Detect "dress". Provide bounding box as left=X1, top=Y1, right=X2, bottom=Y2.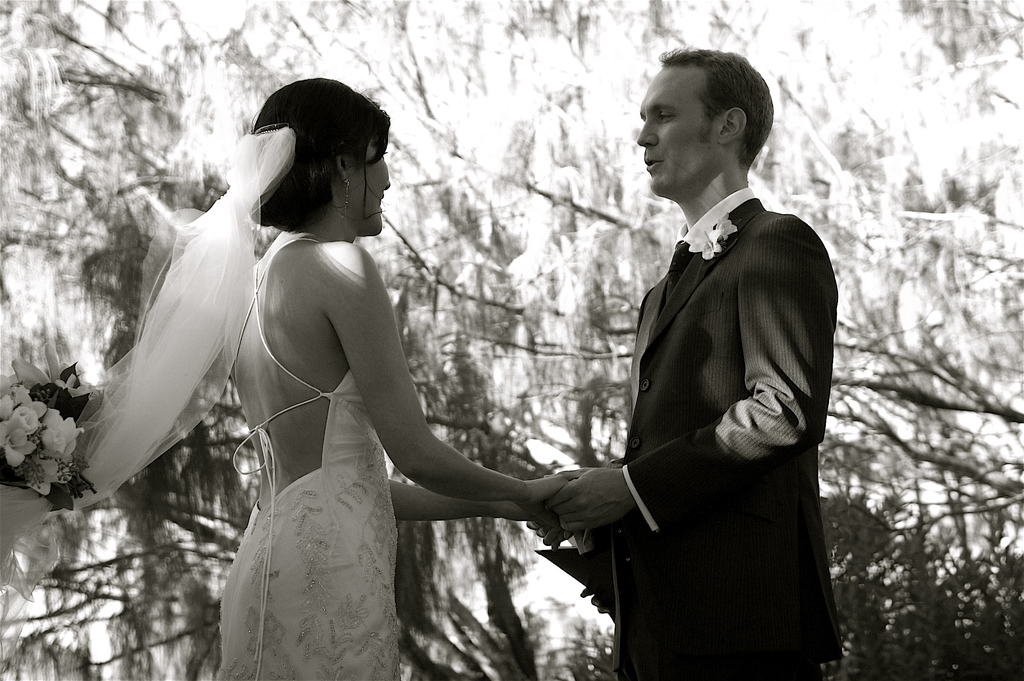
left=214, top=239, right=400, bottom=680.
